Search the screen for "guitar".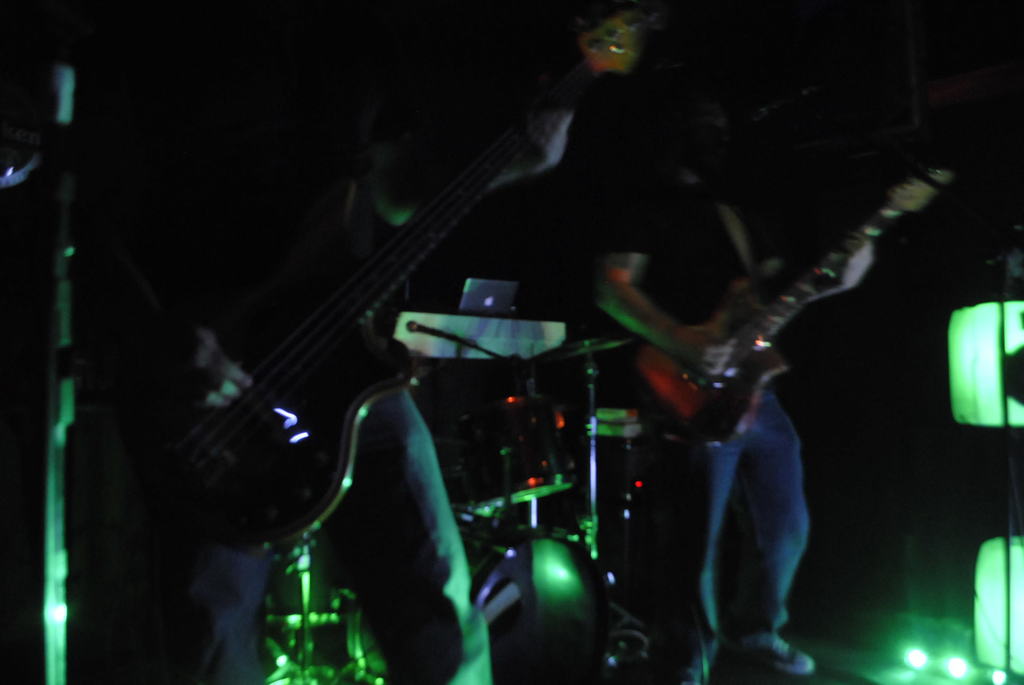
Found at rect(631, 170, 952, 452).
